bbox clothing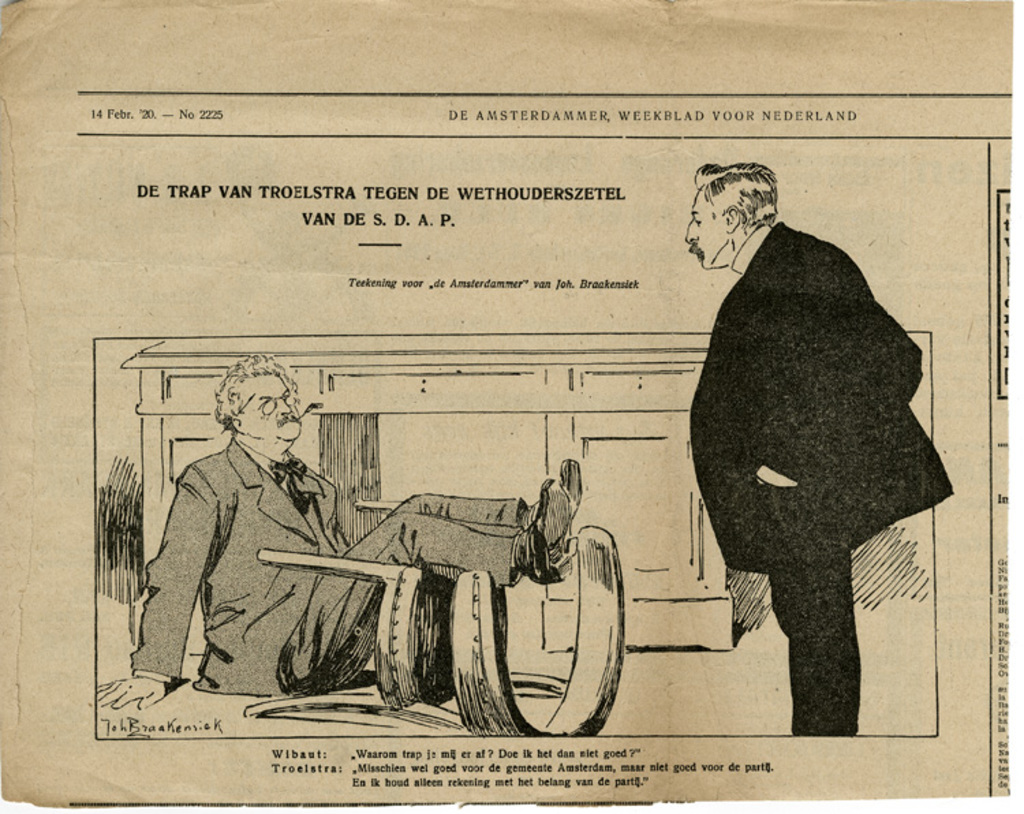
box(679, 152, 953, 718)
